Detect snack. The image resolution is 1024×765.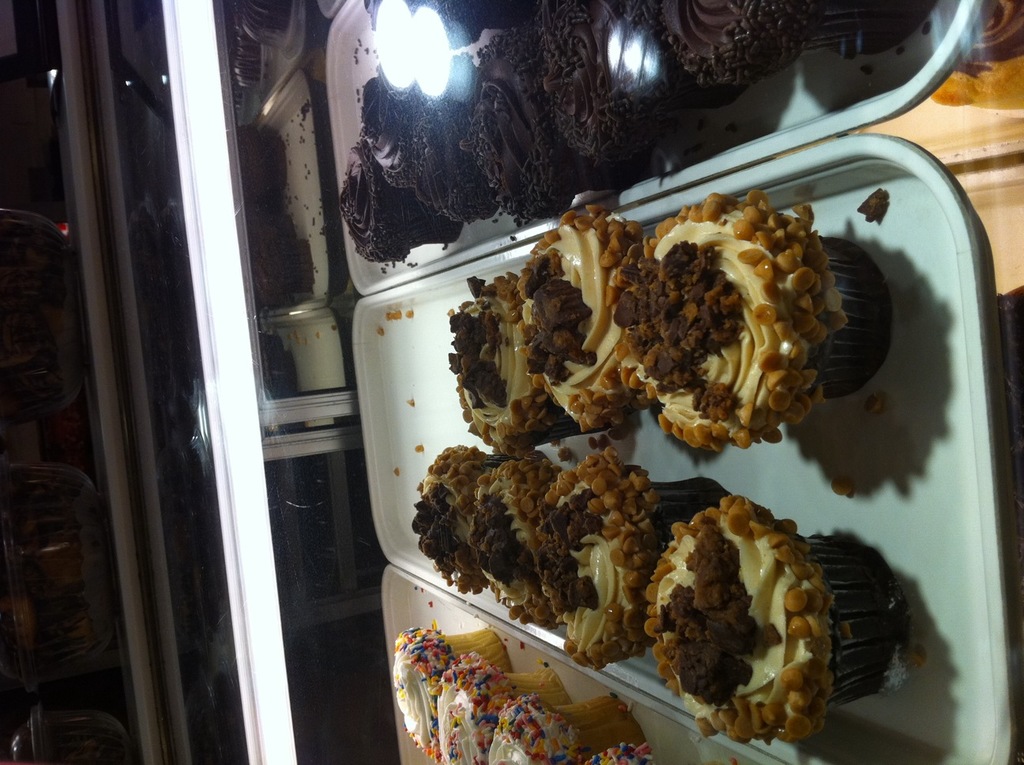
x1=431 y1=652 x2=571 y2=764.
